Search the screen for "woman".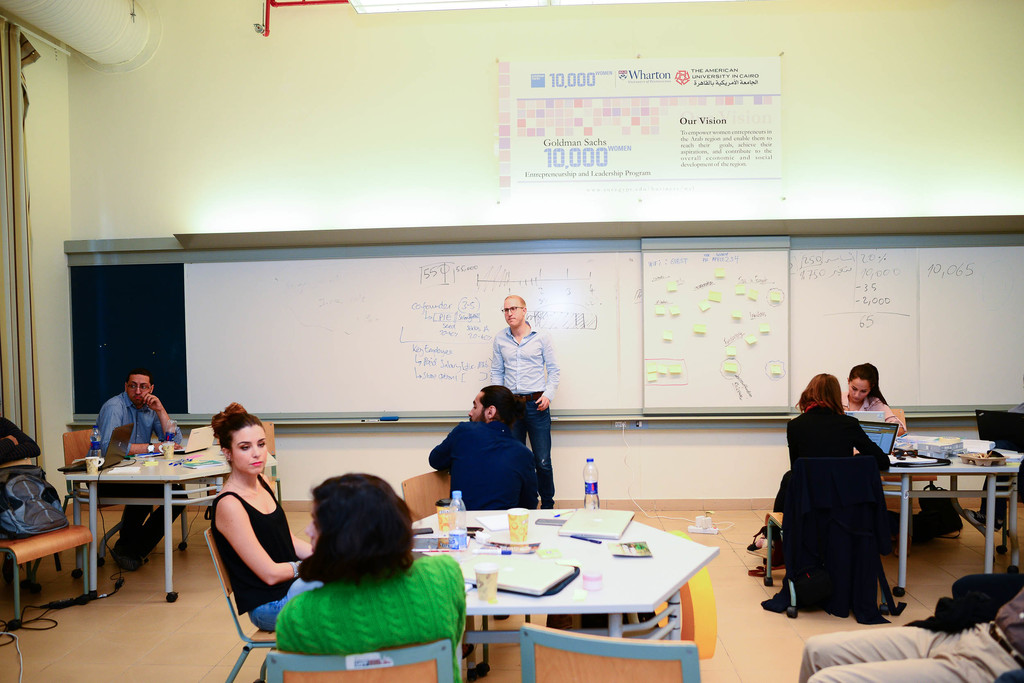
Found at bbox=[833, 361, 910, 437].
